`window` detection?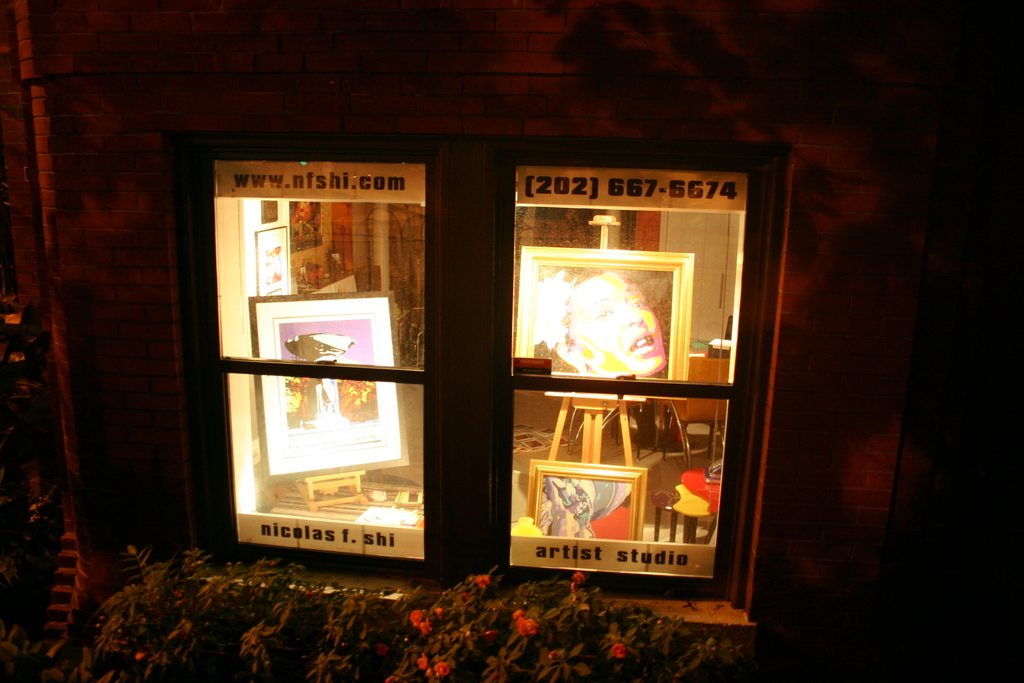
select_region(488, 138, 800, 585)
